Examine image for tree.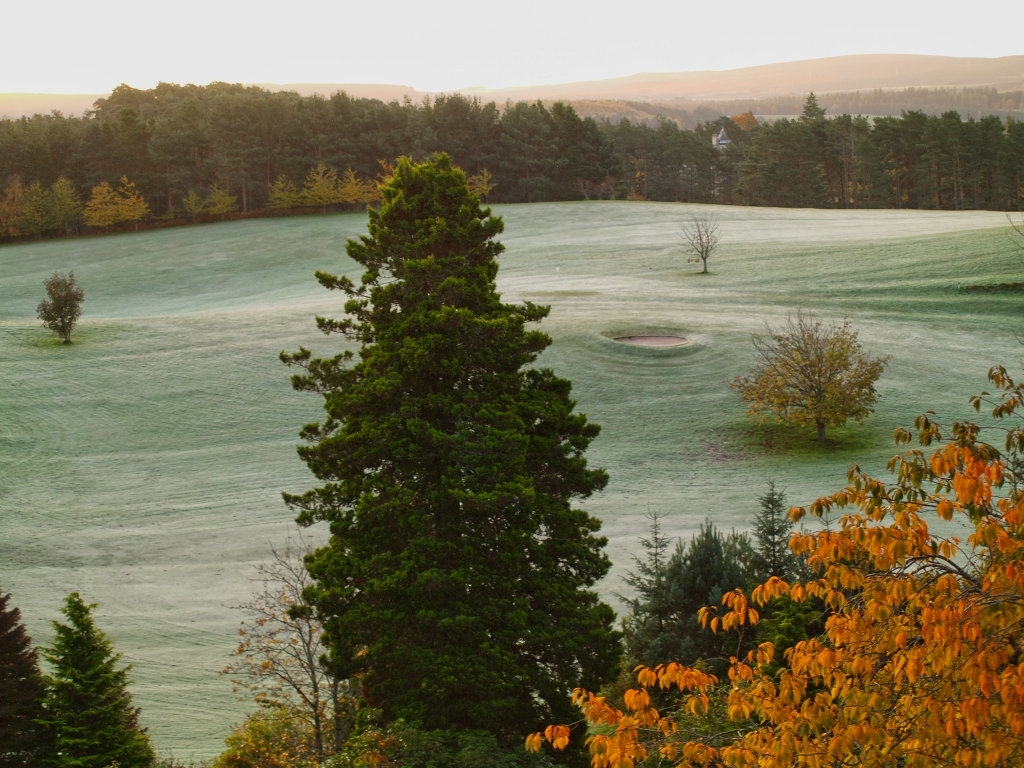
Examination result: {"x1": 115, "y1": 171, "x2": 149, "y2": 225}.
